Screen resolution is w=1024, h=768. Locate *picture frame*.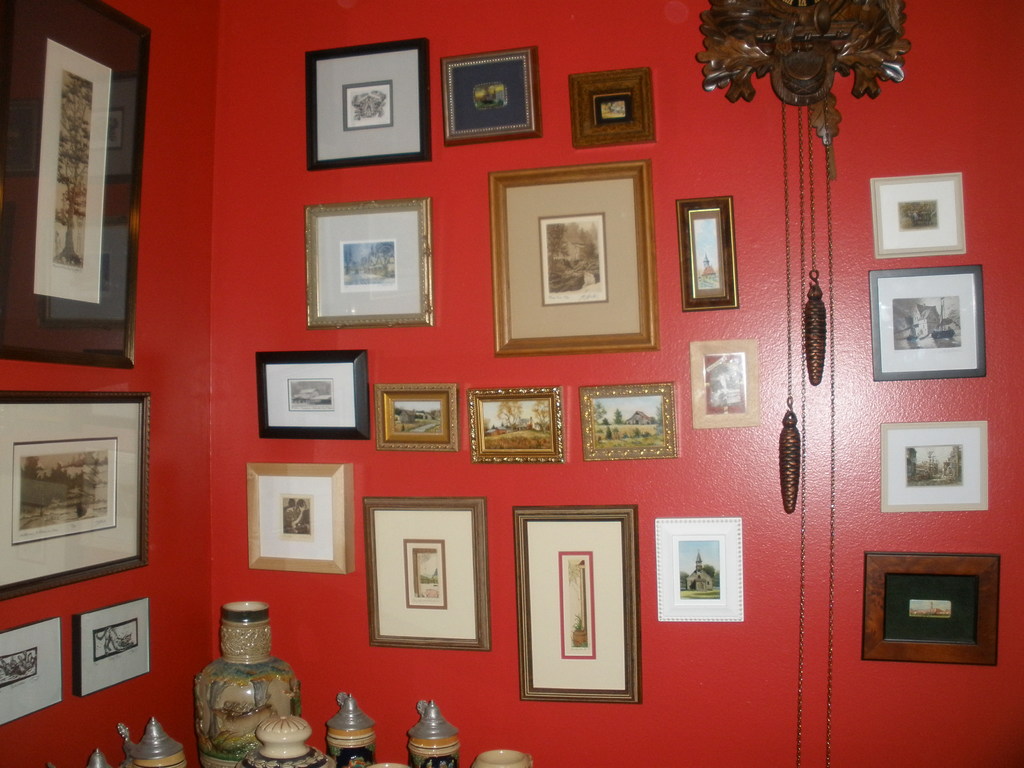
(x1=862, y1=552, x2=1002, y2=668).
